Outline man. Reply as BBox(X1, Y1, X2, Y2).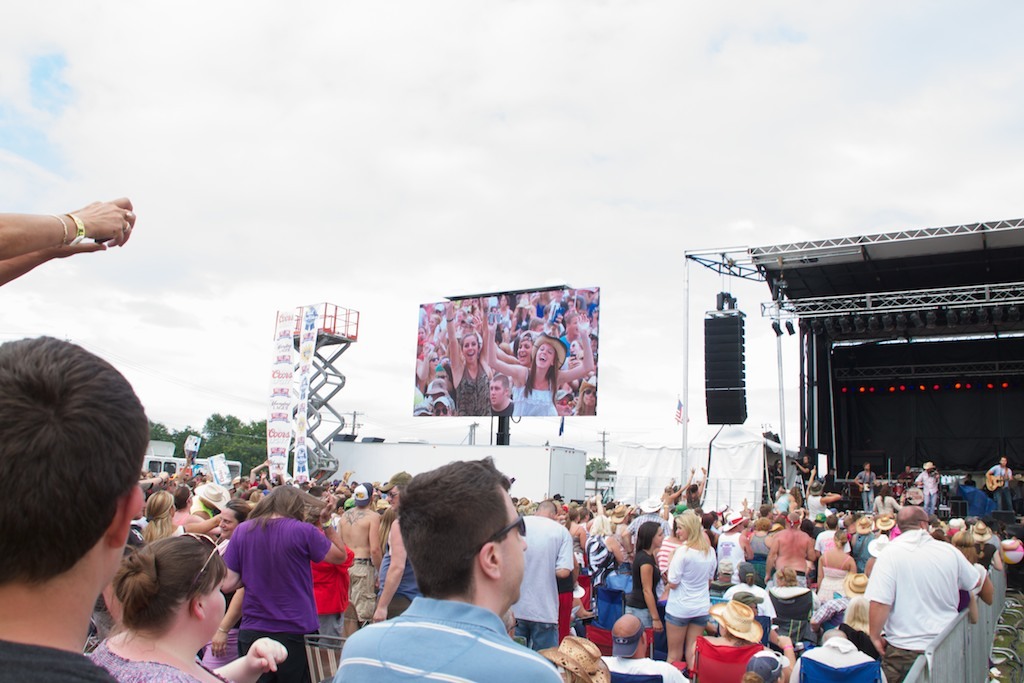
BBox(985, 457, 1012, 511).
